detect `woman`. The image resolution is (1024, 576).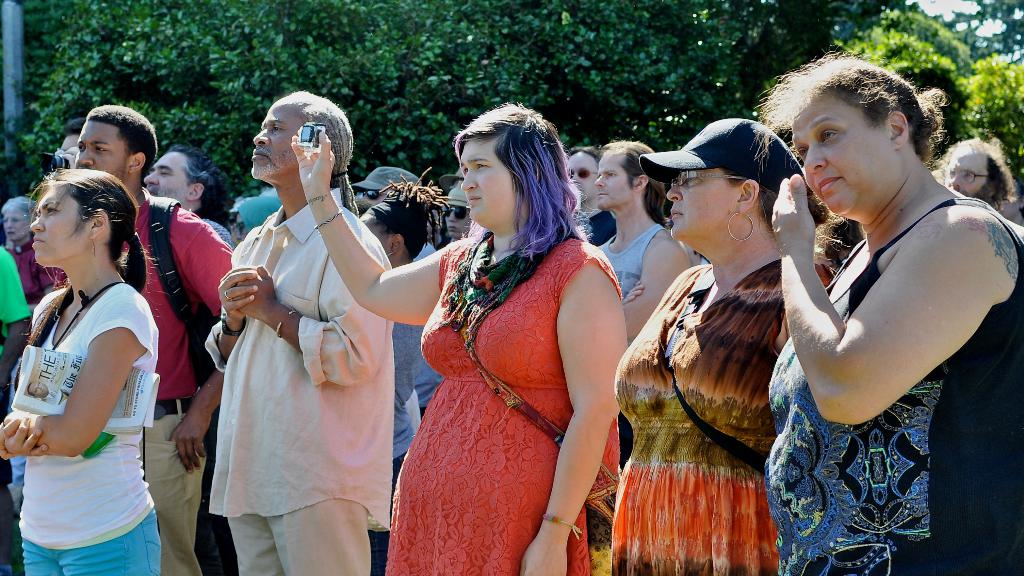
<region>748, 34, 1023, 575</region>.
